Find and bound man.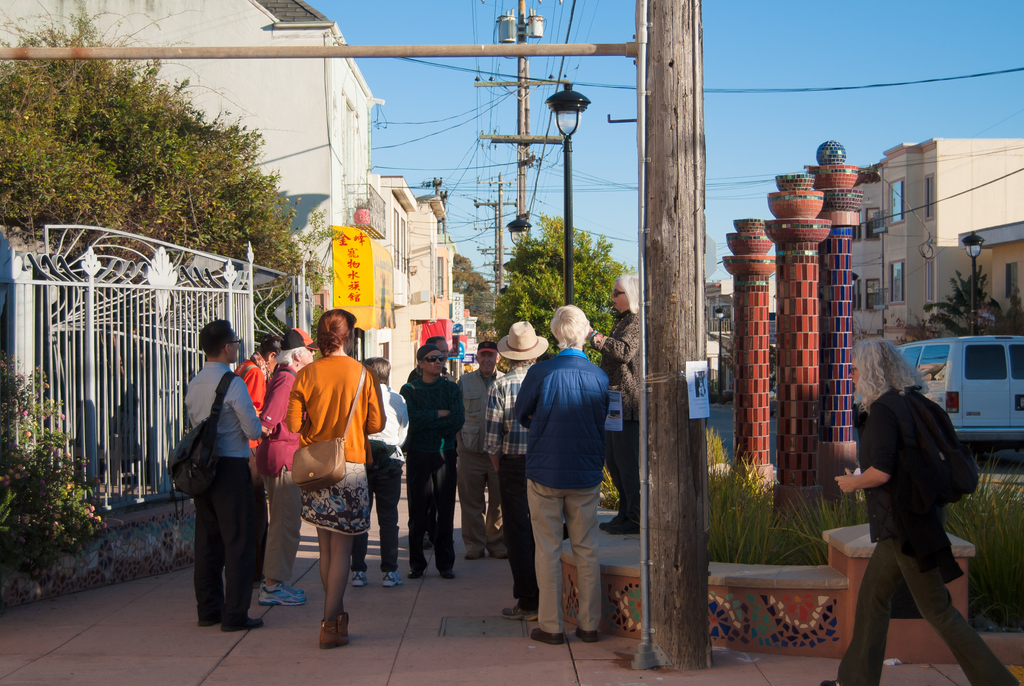
Bound: detection(193, 316, 266, 630).
